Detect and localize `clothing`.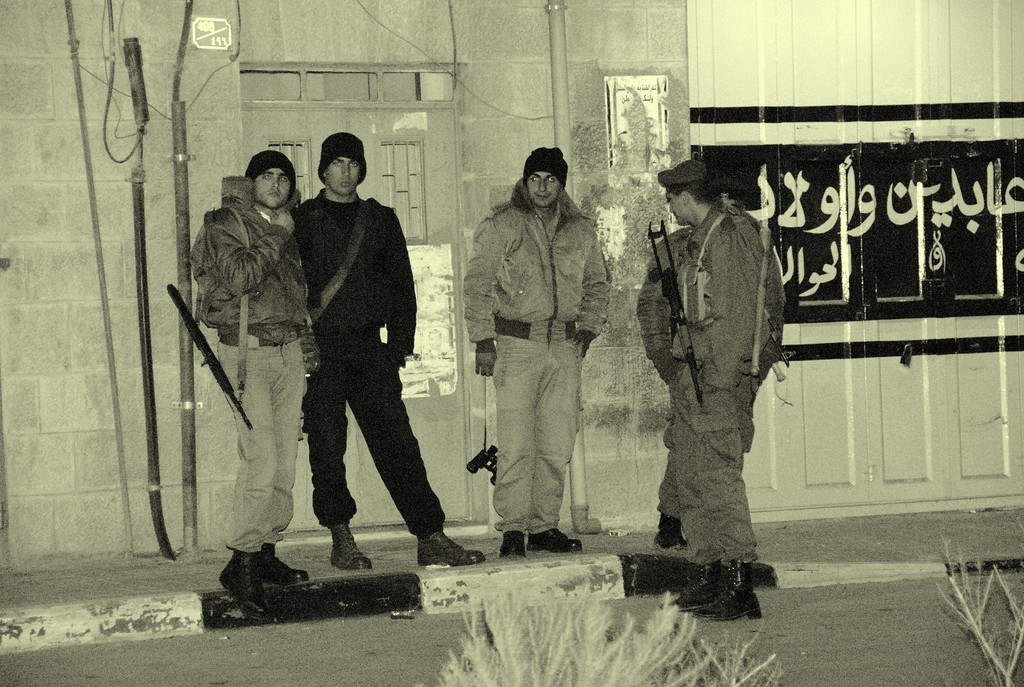
Localized at 630/215/787/511.
